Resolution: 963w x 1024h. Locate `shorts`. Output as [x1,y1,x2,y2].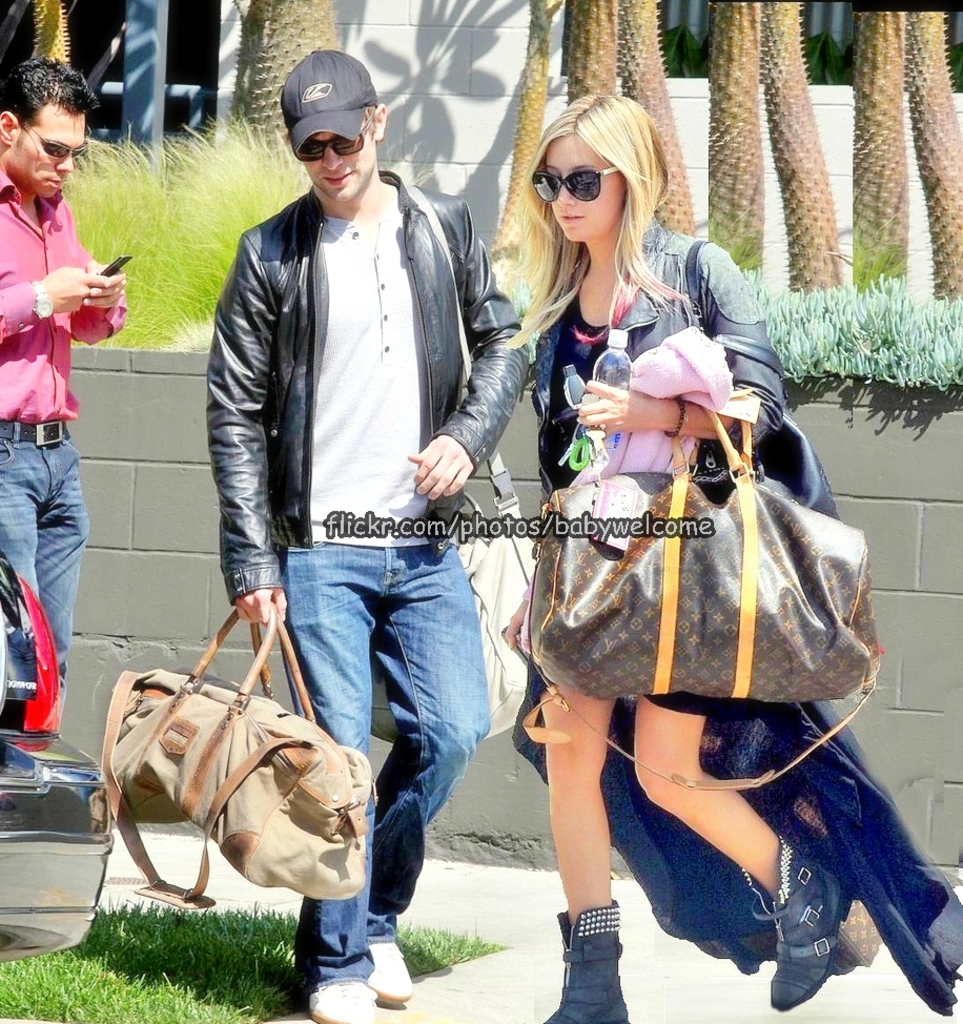
[653,685,714,717].
